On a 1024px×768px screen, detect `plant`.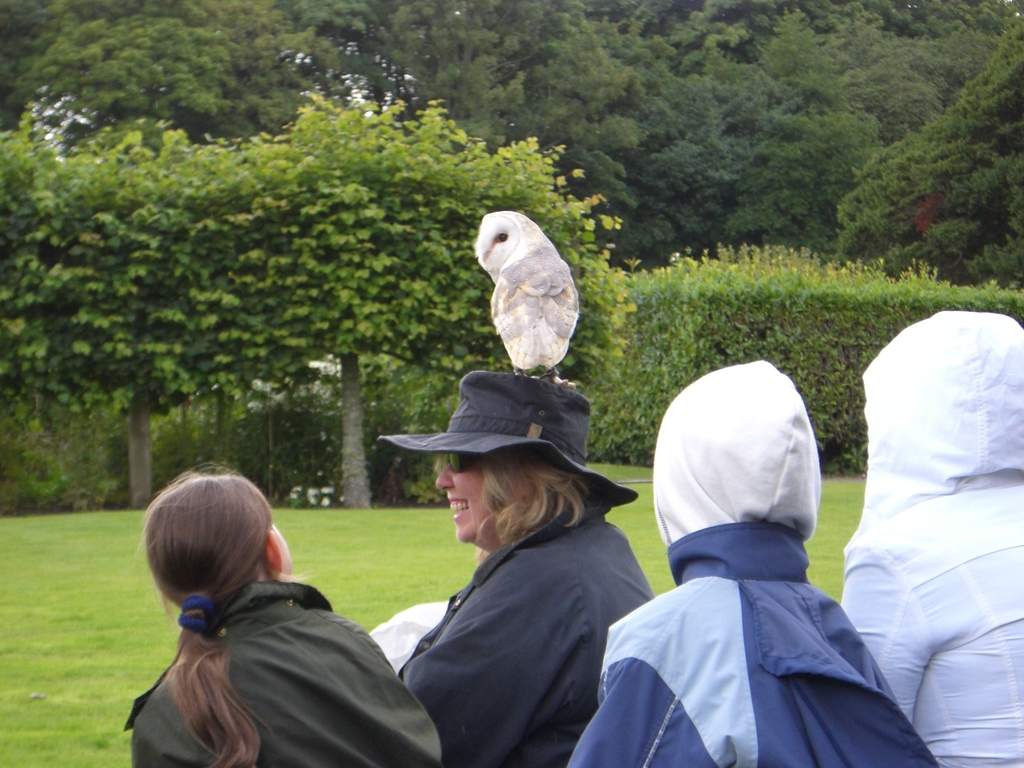
32, 401, 84, 514.
